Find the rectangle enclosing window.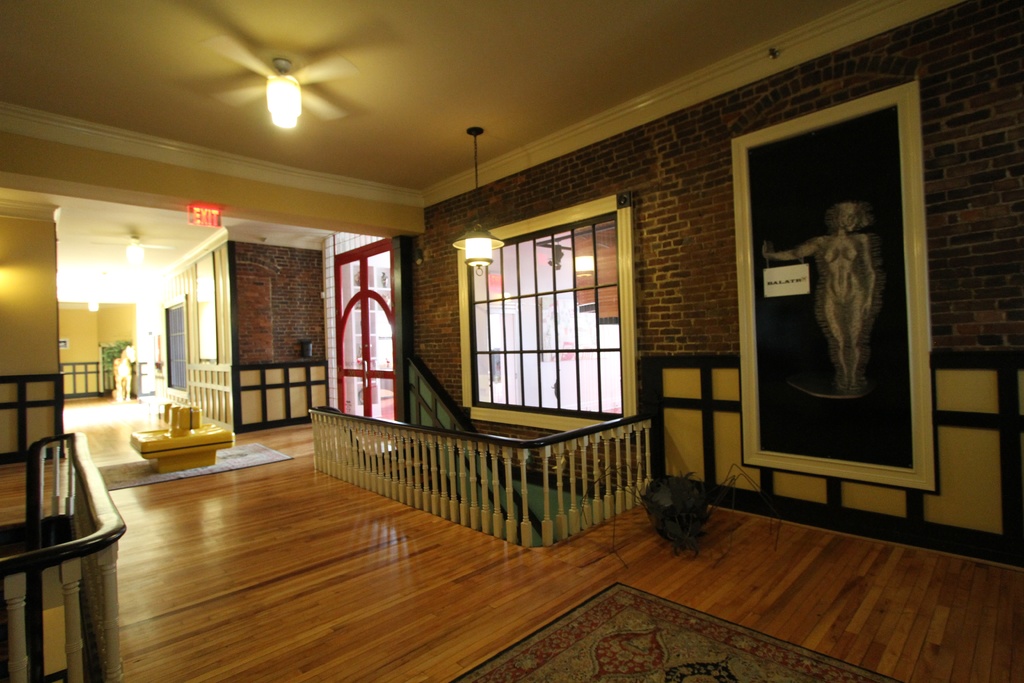
crop(158, 308, 189, 395).
